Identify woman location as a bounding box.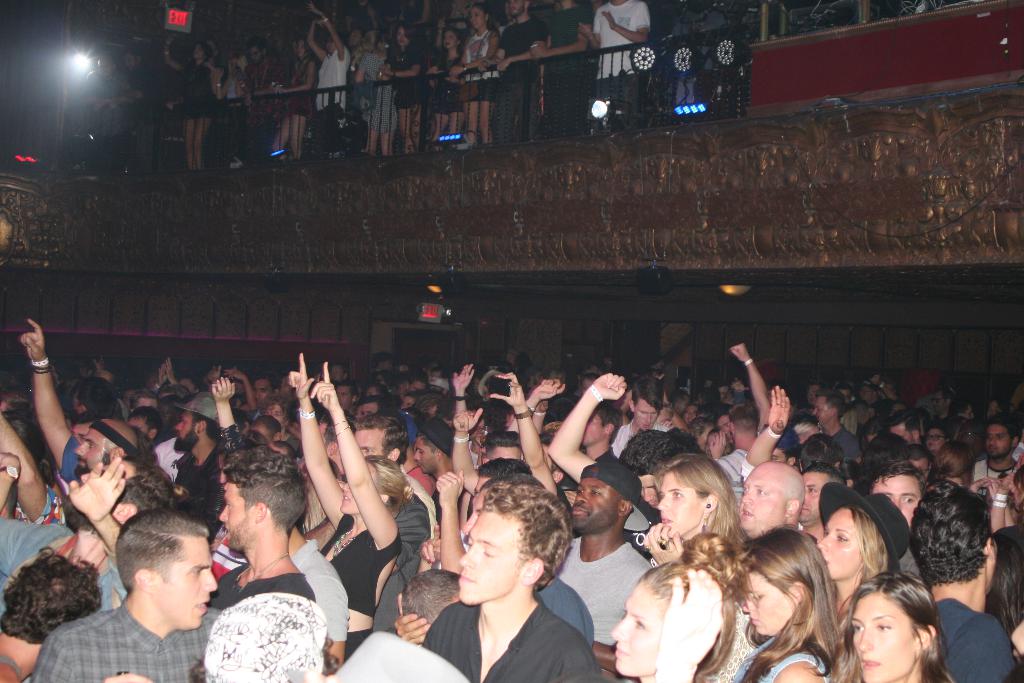
box(168, 33, 215, 165).
